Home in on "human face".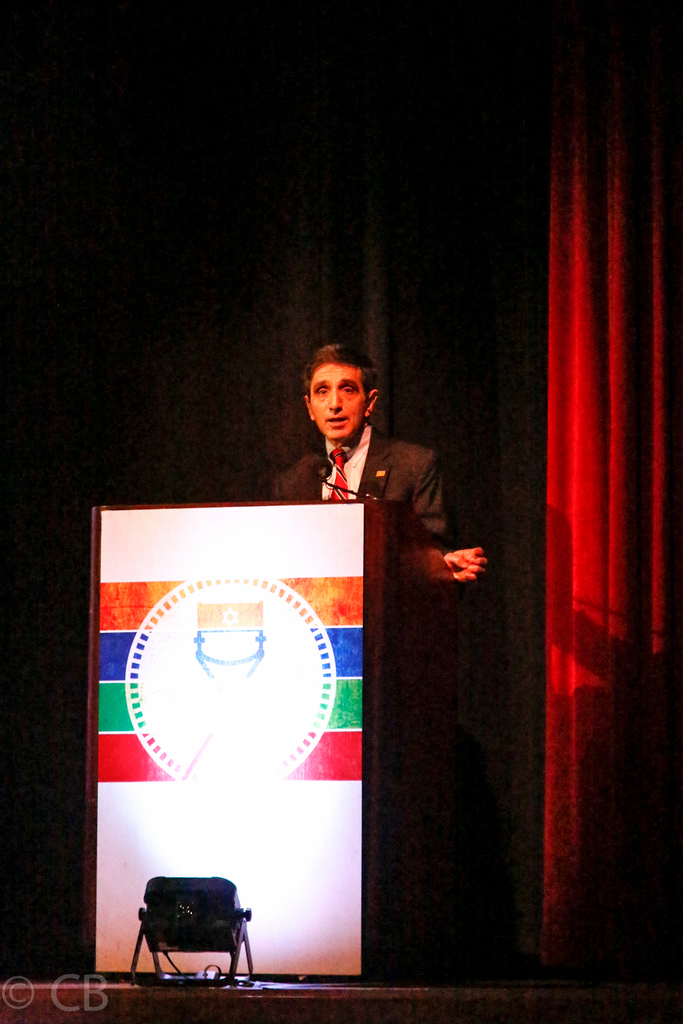
Homed in at (left=309, top=359, right=370, bottom=442).
